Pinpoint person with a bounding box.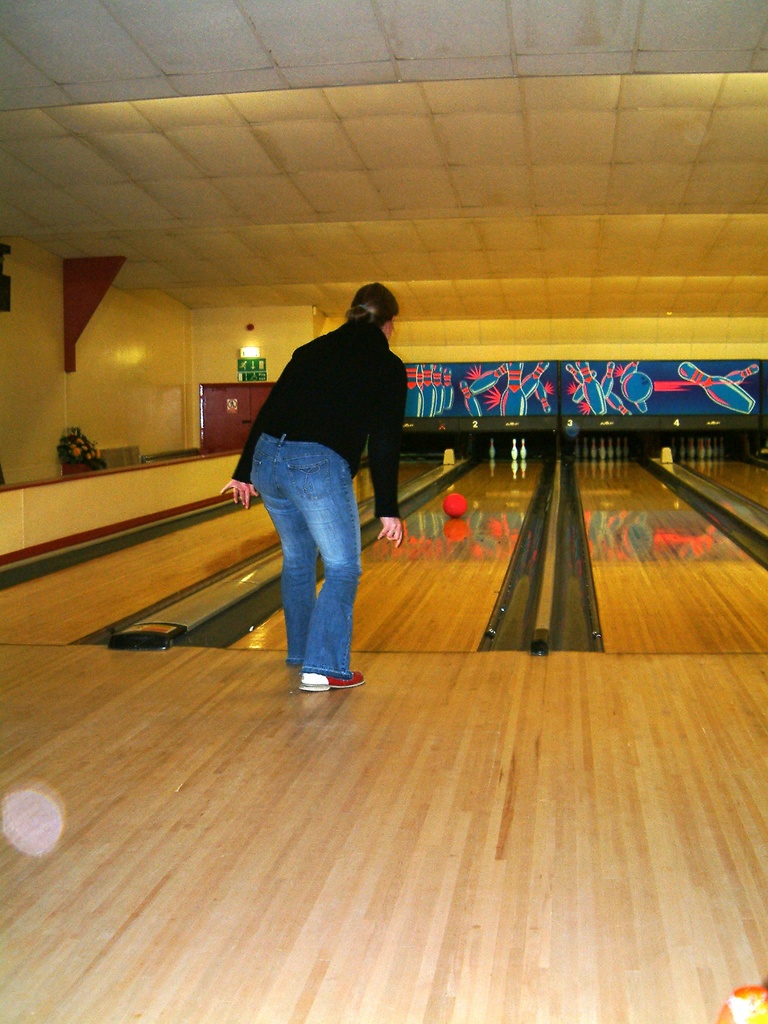
238:253:415:686.
